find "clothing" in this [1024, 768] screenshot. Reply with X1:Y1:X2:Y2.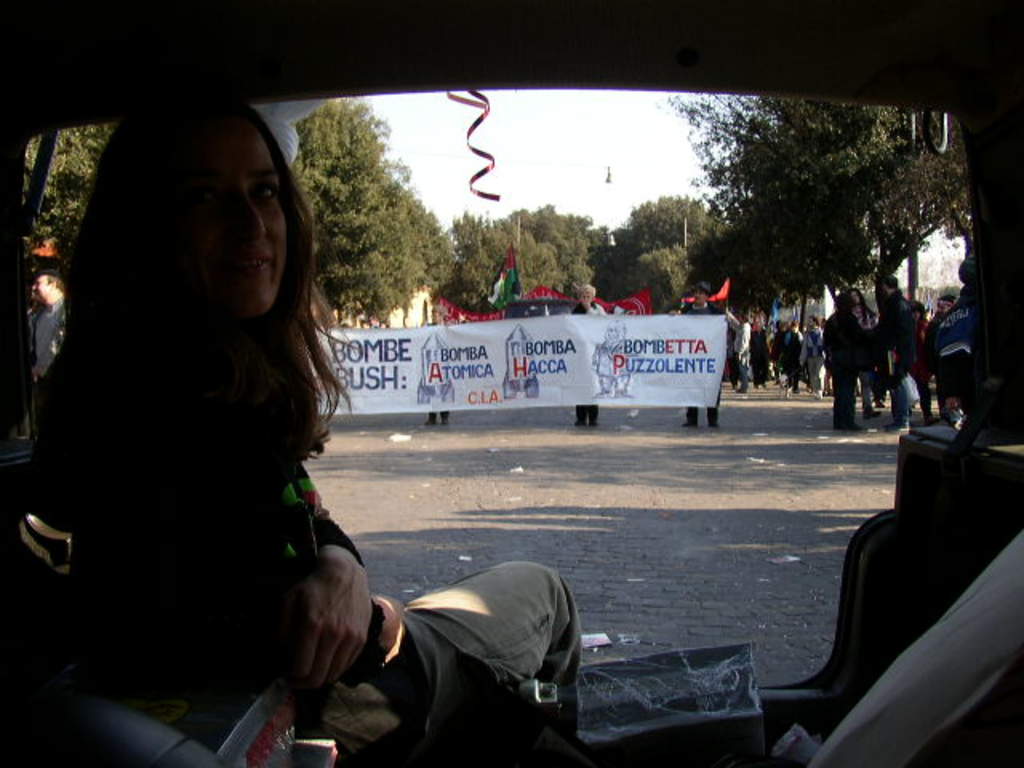
22:296:72:378.
